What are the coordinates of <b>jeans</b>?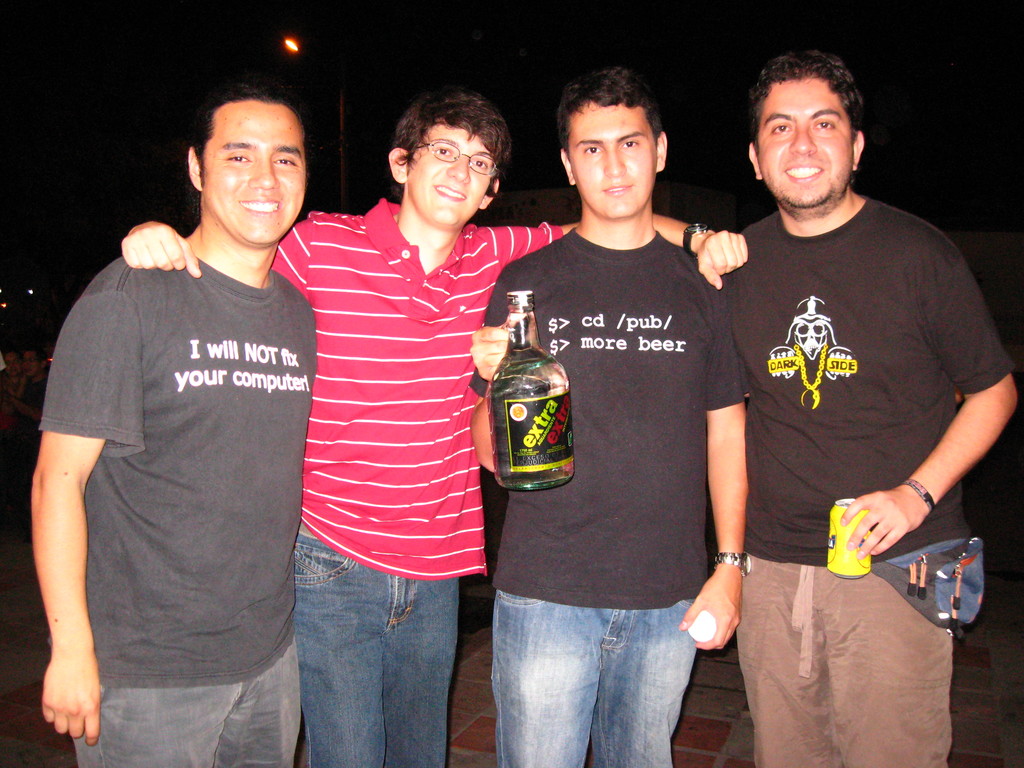
pyautogui.locateOnScreen(474, 588, 717, 767).
